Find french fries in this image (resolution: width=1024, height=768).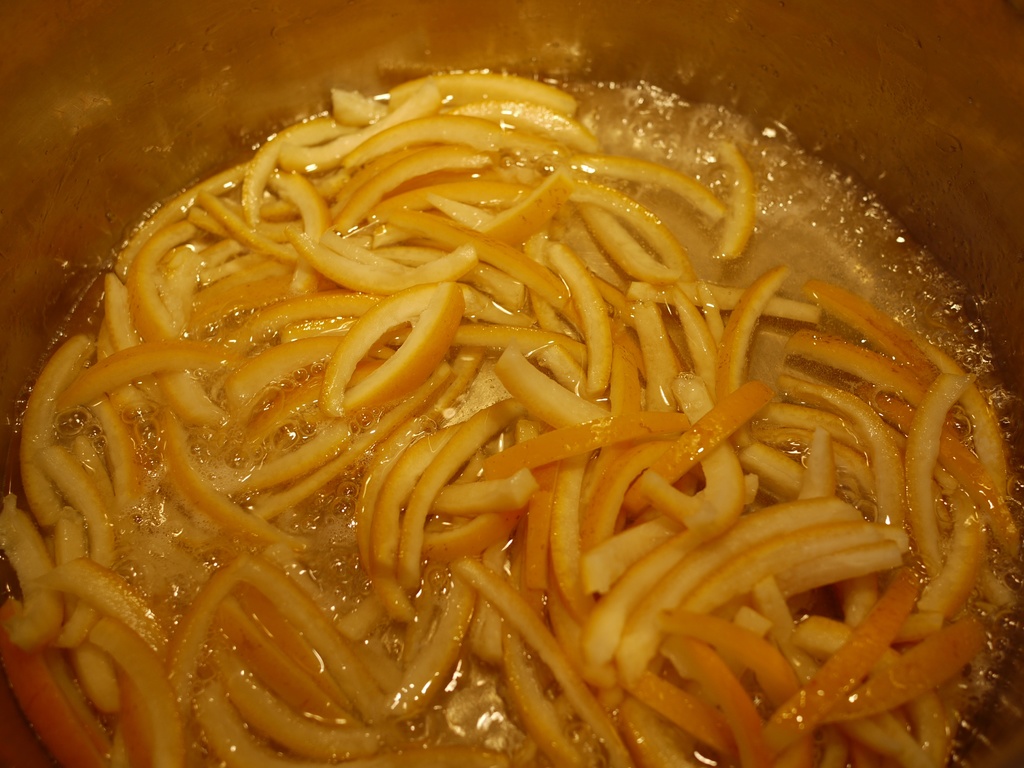
[715, 137, 752, 260].
